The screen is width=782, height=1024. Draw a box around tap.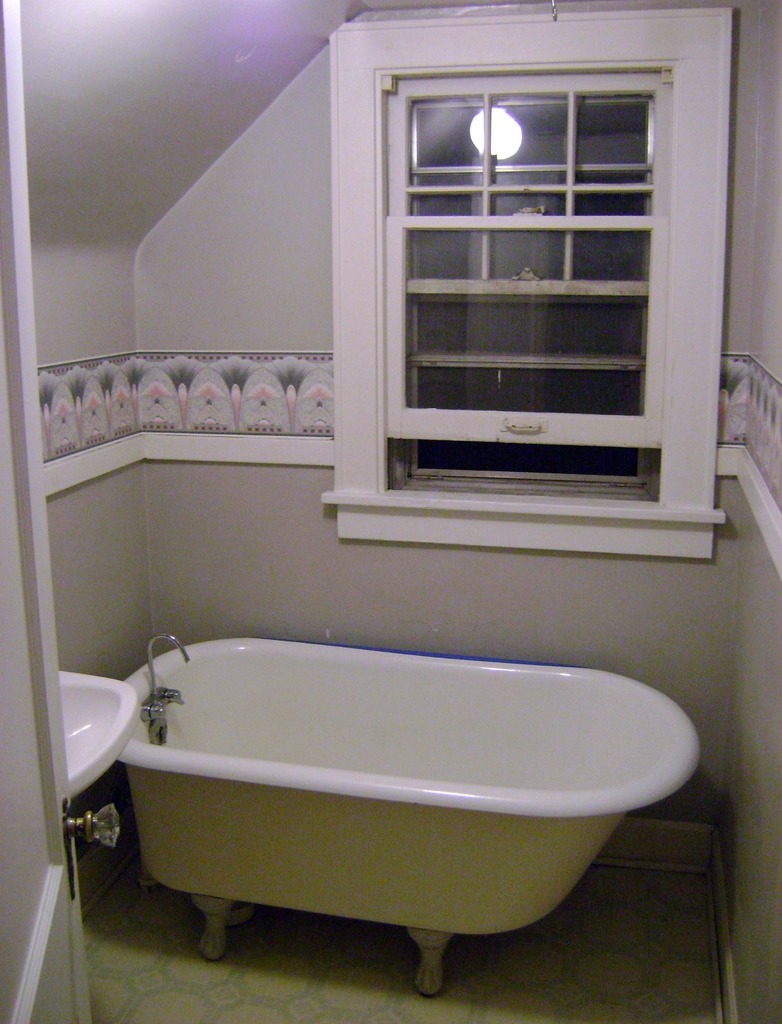
(137, 633, 195, 717).
